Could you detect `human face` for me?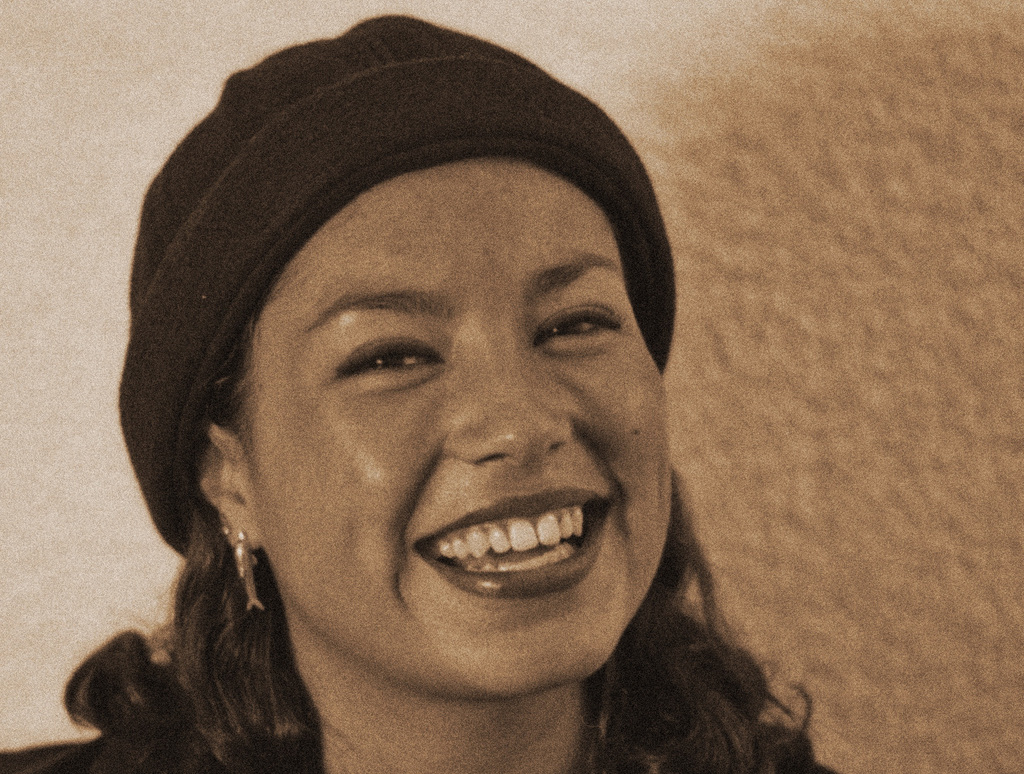
Detection result: rect(238, 156, 668, 691).
